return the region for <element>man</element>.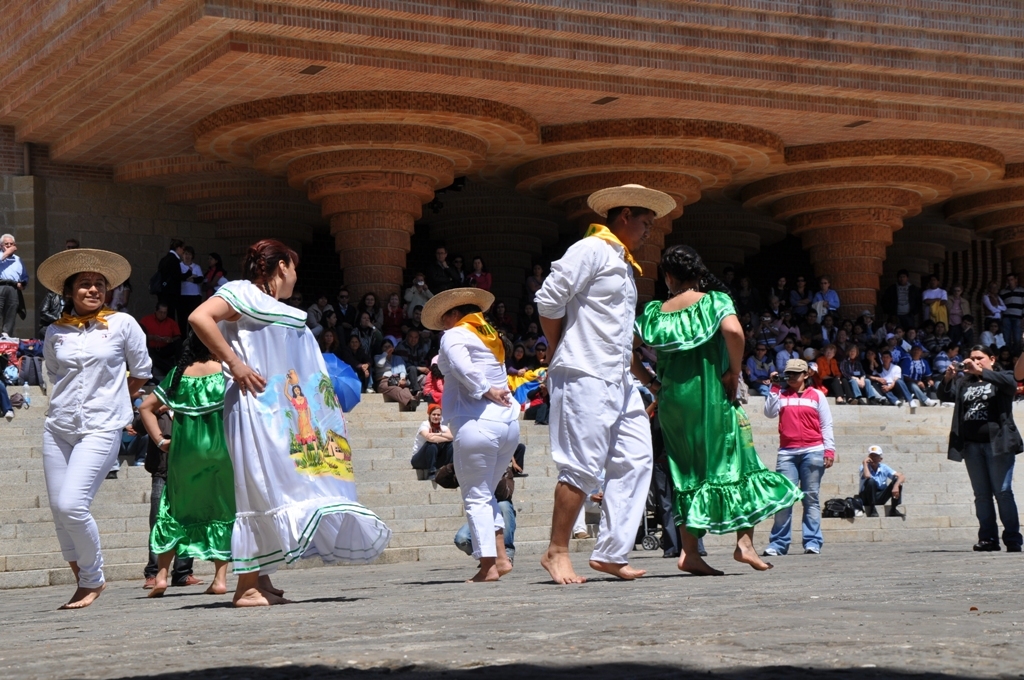
detection(424, 244, 462, 304).
